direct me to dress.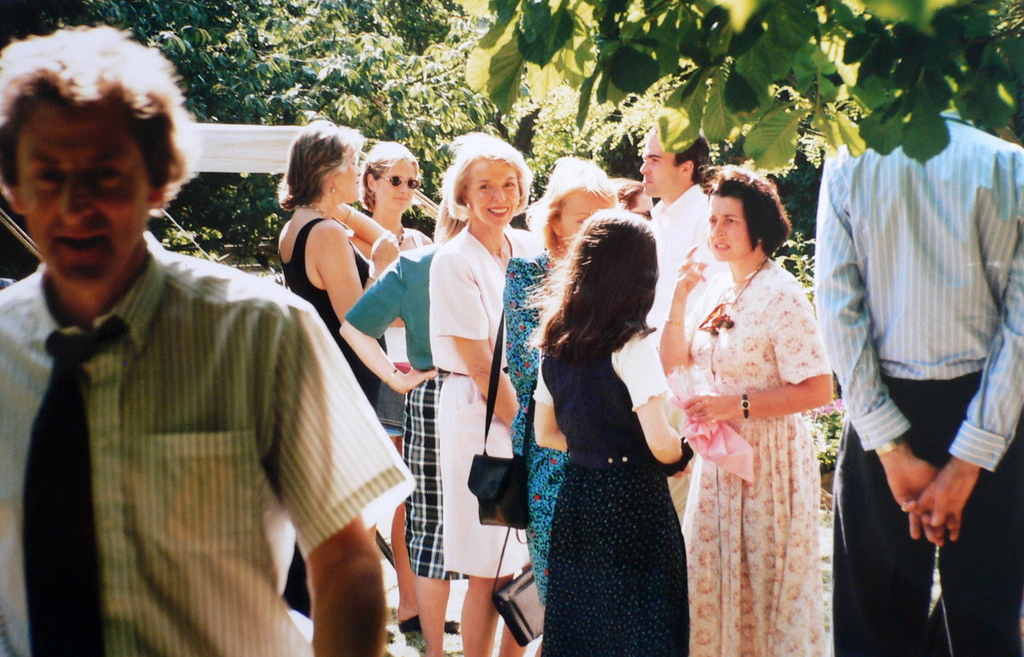
Direction: detection(676, 248, 836, 656).
